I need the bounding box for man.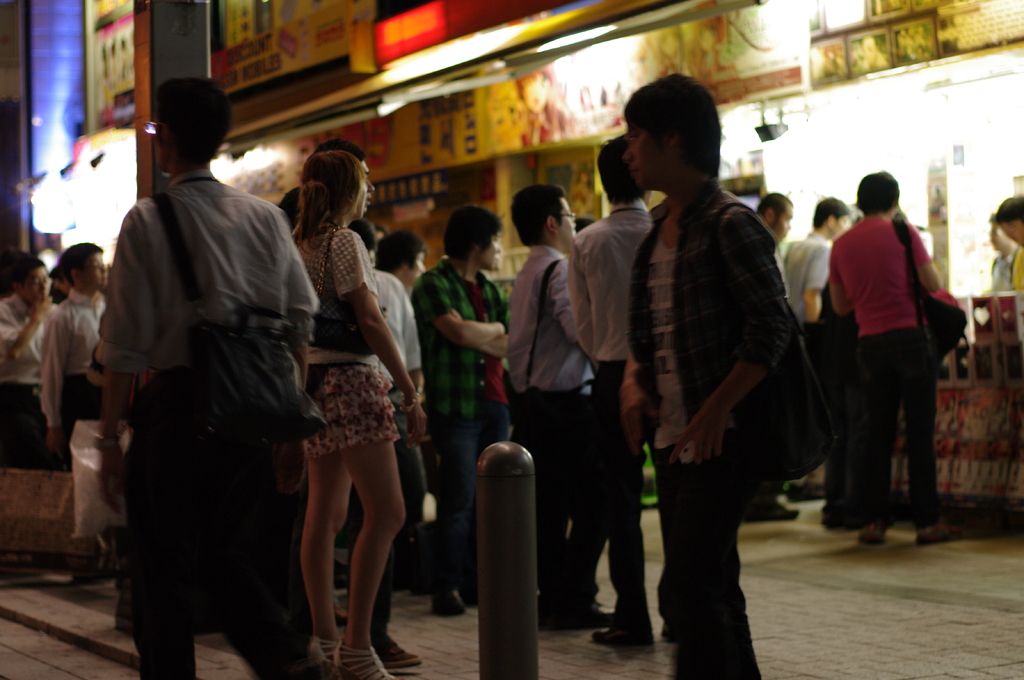
Here it is: rect(0, 246, 60, 475).
